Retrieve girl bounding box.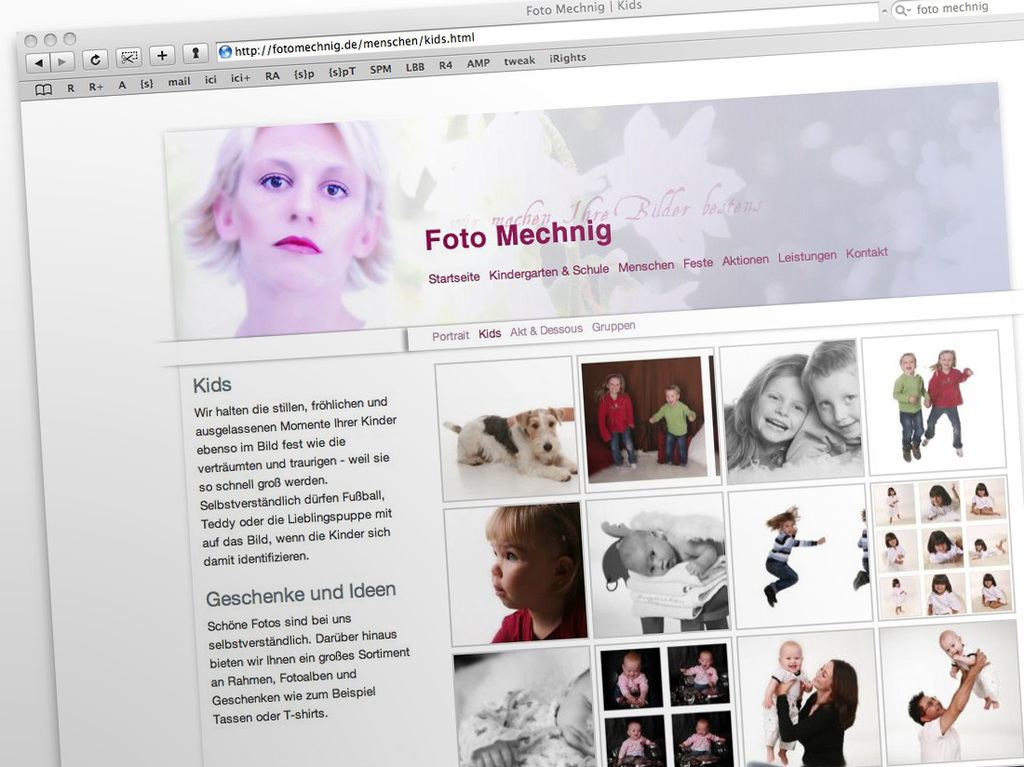
Bounding box: (left=883, top=532, right=904, bottom=564).
